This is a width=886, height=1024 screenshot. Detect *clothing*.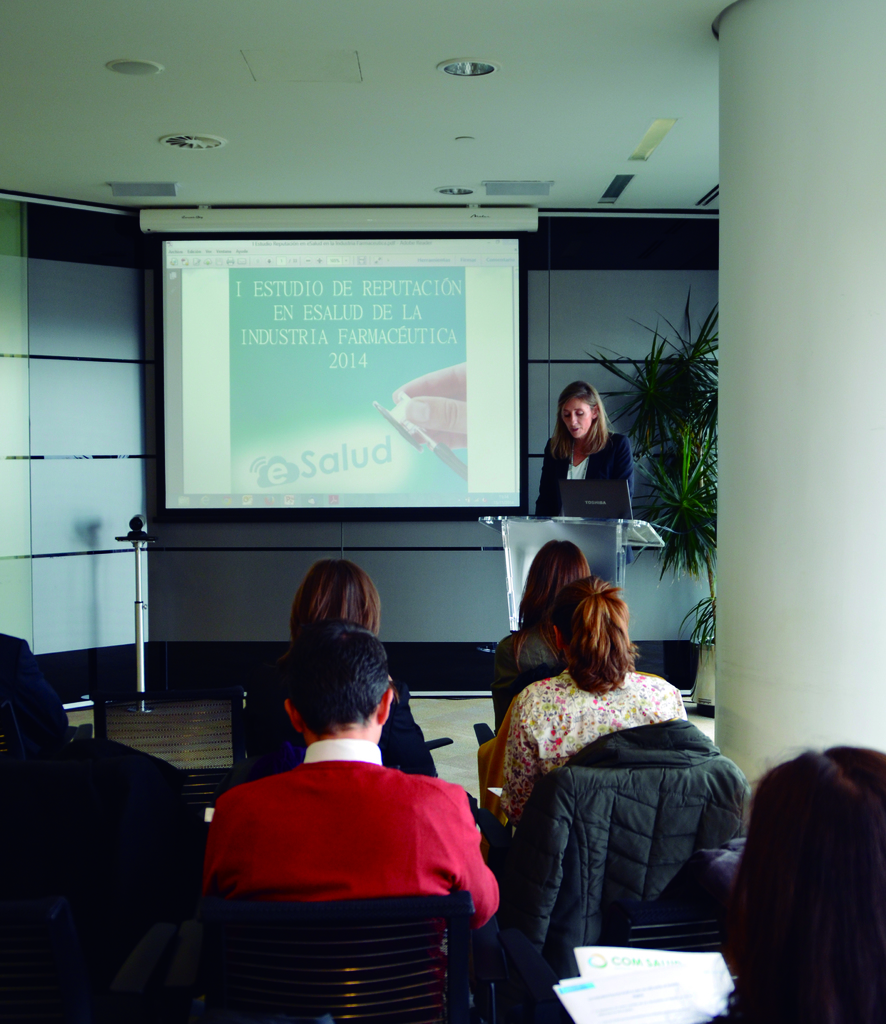
(511,722,728,945).
